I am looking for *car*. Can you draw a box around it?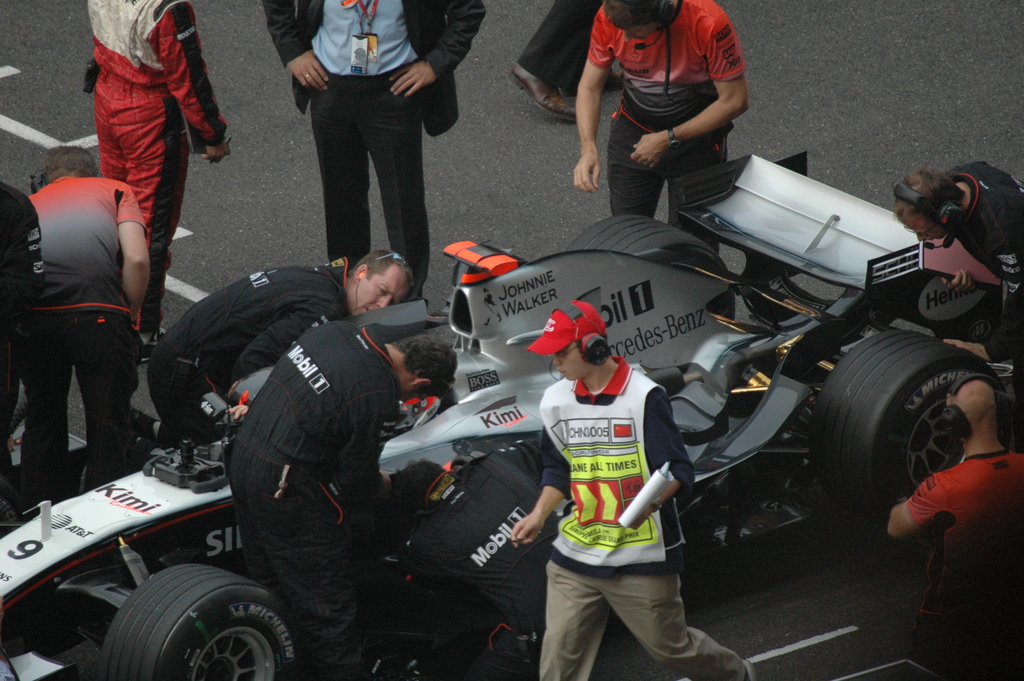
Sure, the bounding box is BBox(0, 152, 1008, 680).
